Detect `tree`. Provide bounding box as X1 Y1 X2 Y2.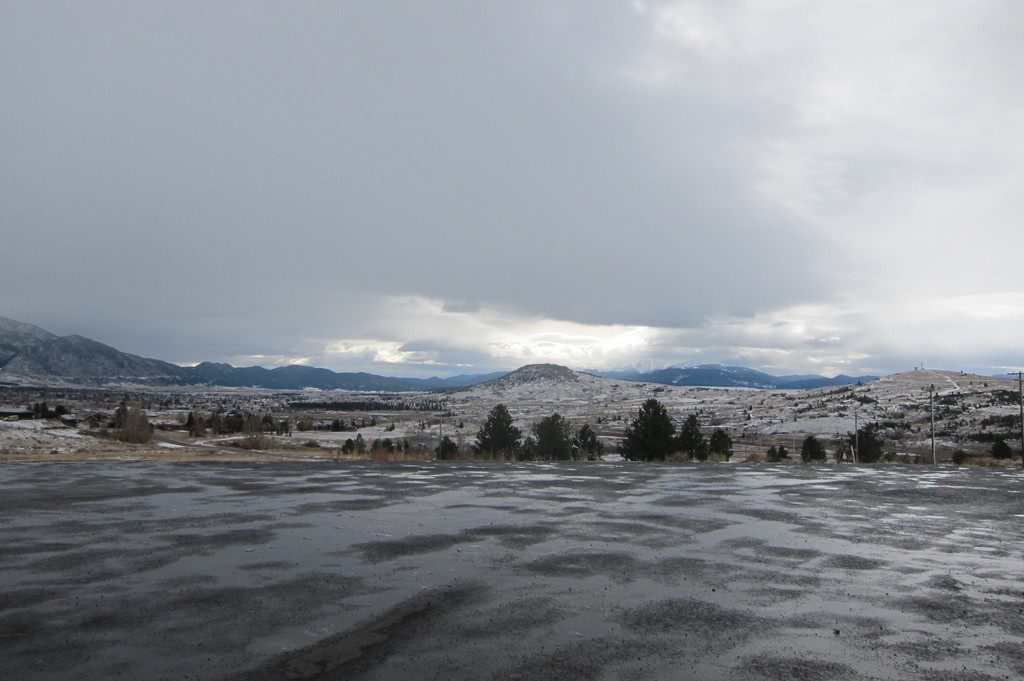
468 400 545 469.
